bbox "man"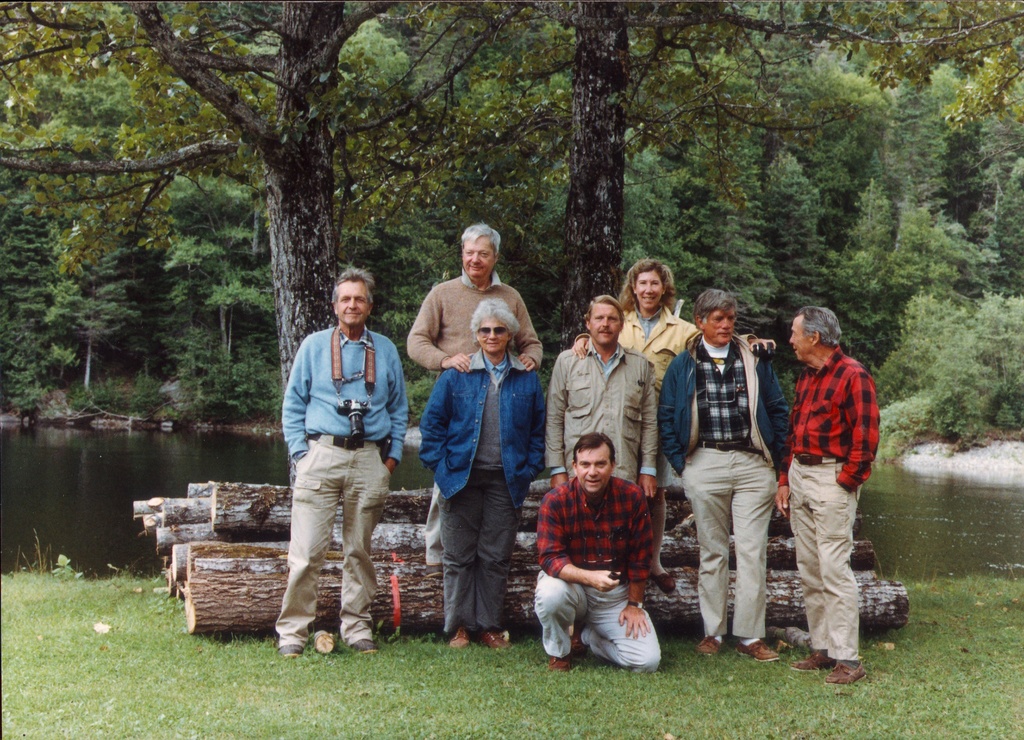
detection(271, 259, 410, 666)
